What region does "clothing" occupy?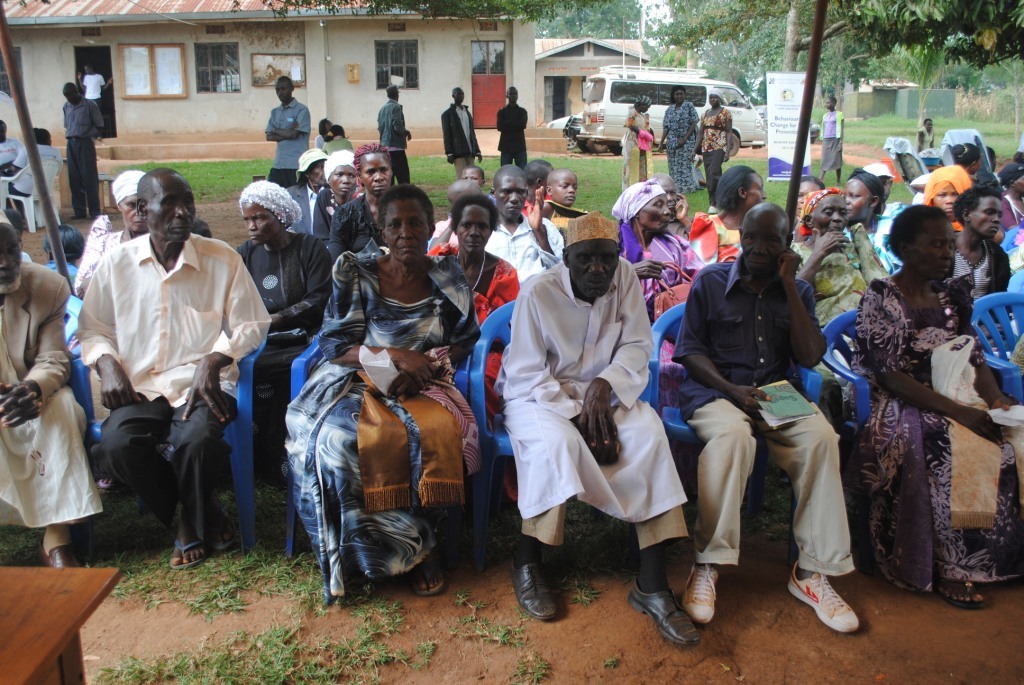
box=[0, 139, 71, 188].
